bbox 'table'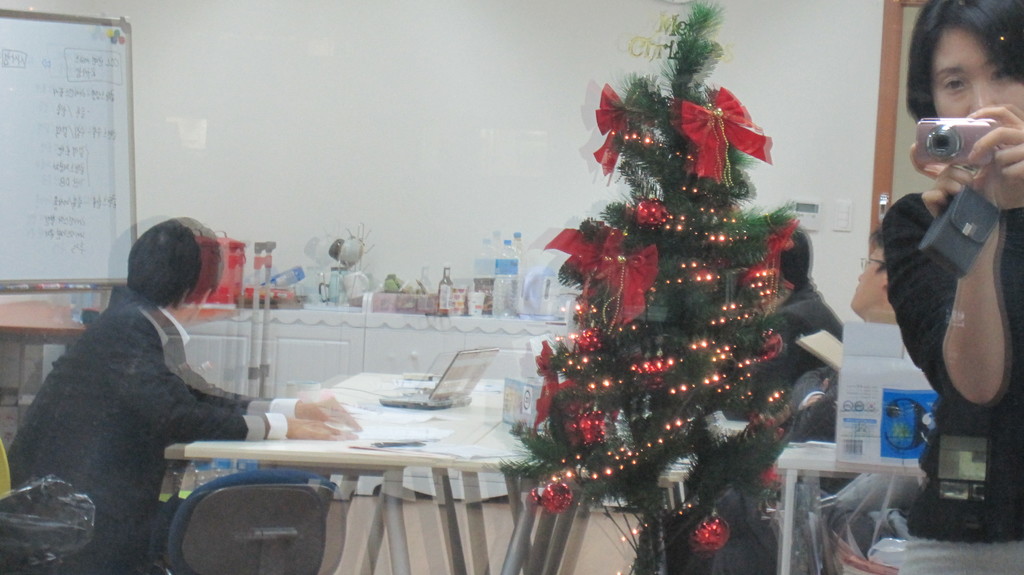
[773,443,929,574]
